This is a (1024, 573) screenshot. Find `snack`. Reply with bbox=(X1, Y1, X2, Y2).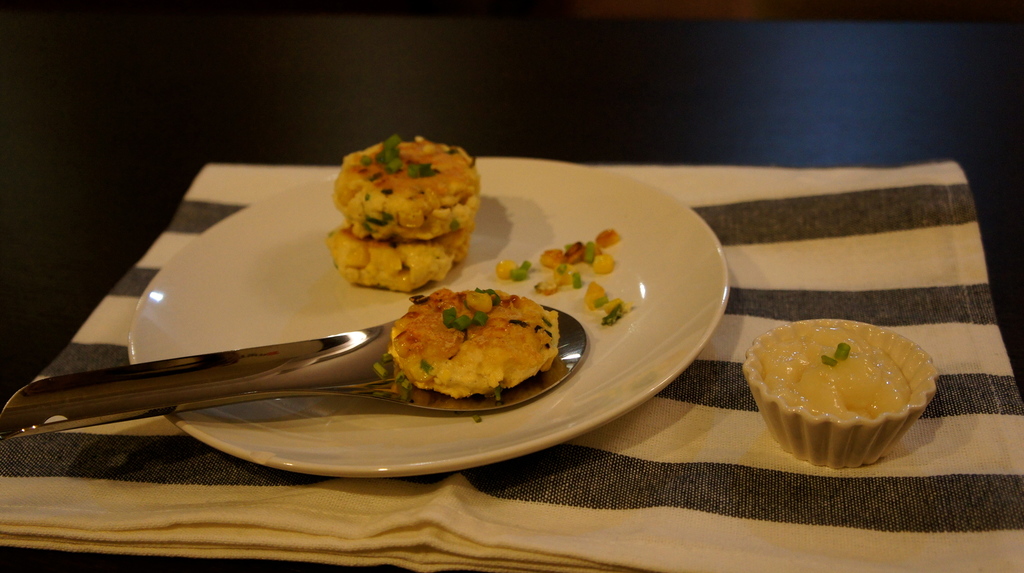
bbox=(325, 219, 477, 291).
